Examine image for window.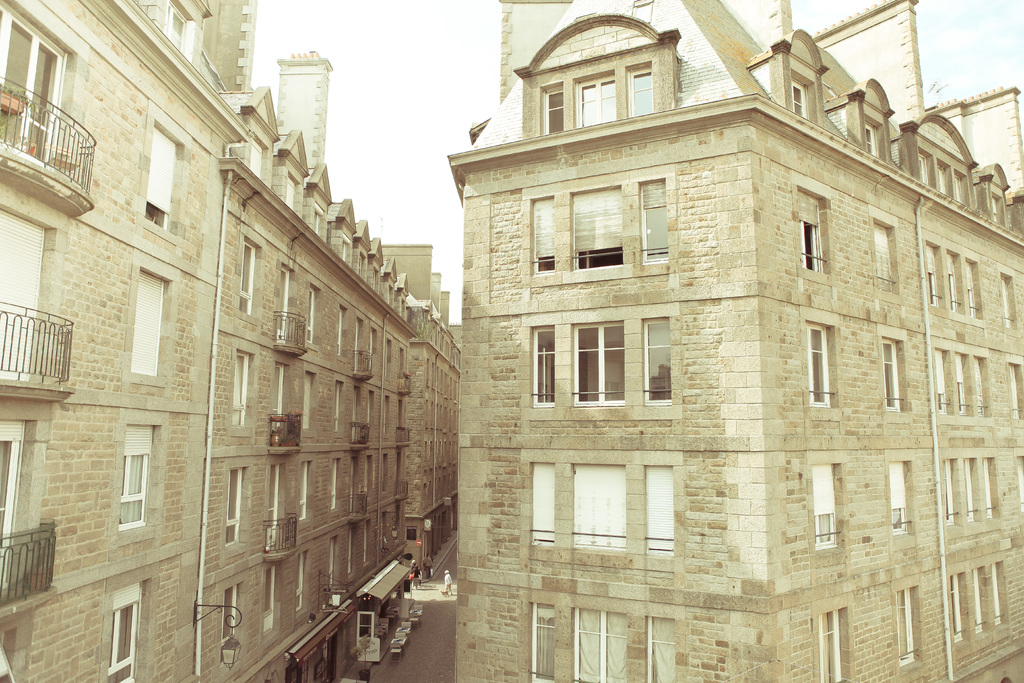
Examination result: pyautogui.locateOnScreen(641, 465, 676, 557).
